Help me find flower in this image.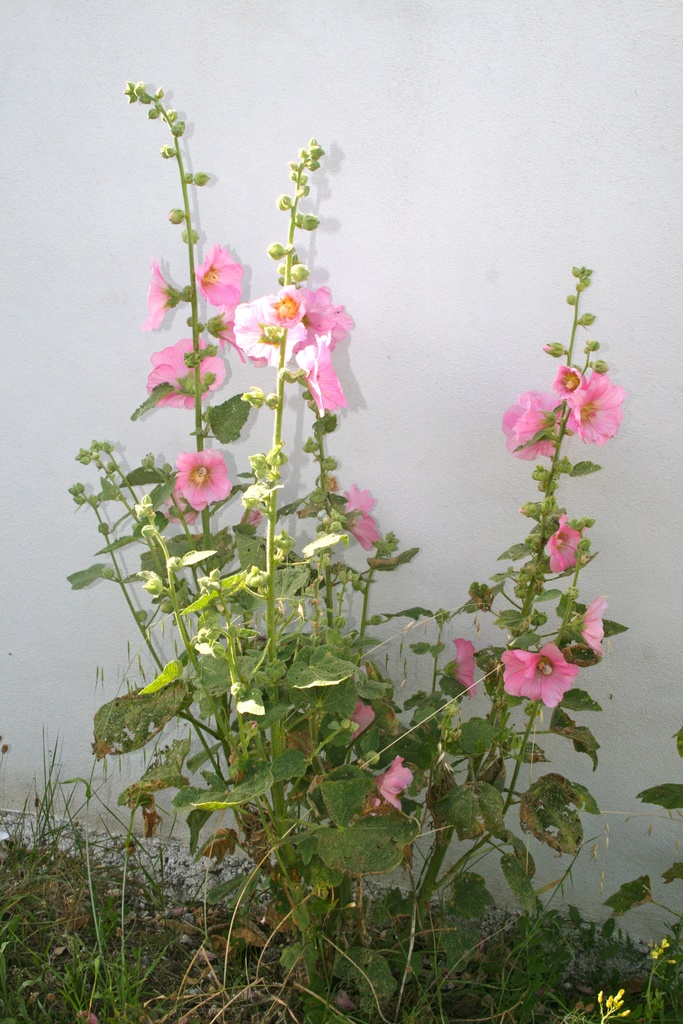
Found it: locate(144, 340, 221, 412).
